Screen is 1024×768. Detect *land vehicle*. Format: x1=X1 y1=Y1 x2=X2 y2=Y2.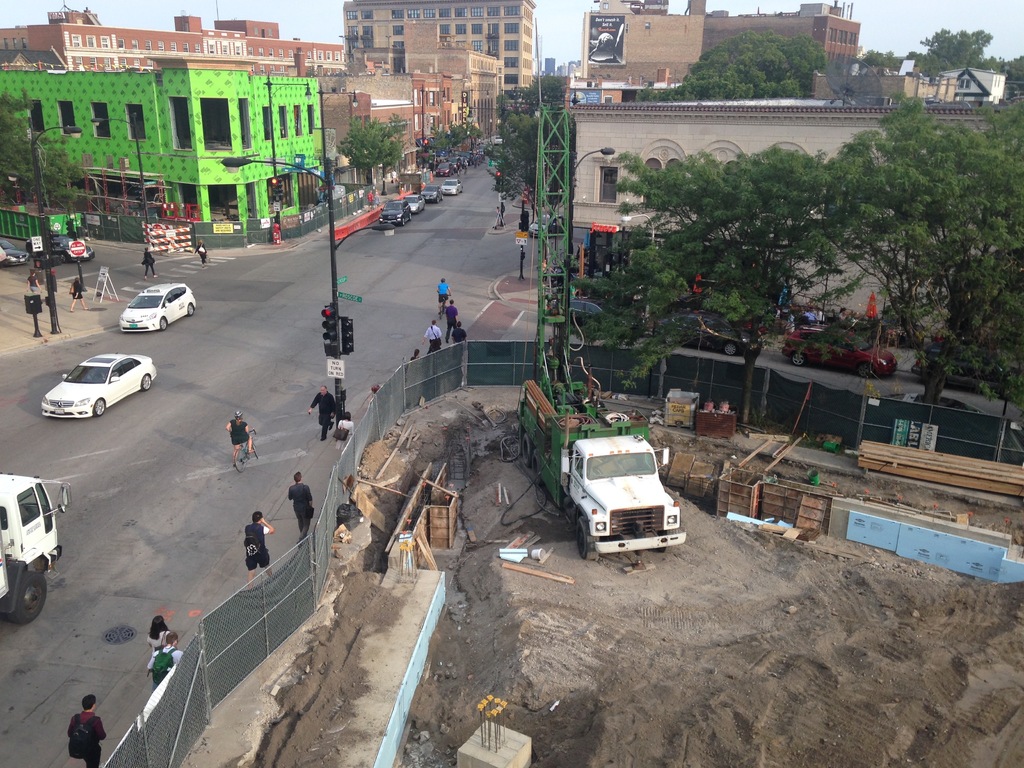
x1=0 y1=239 x2=29 y2=269.
